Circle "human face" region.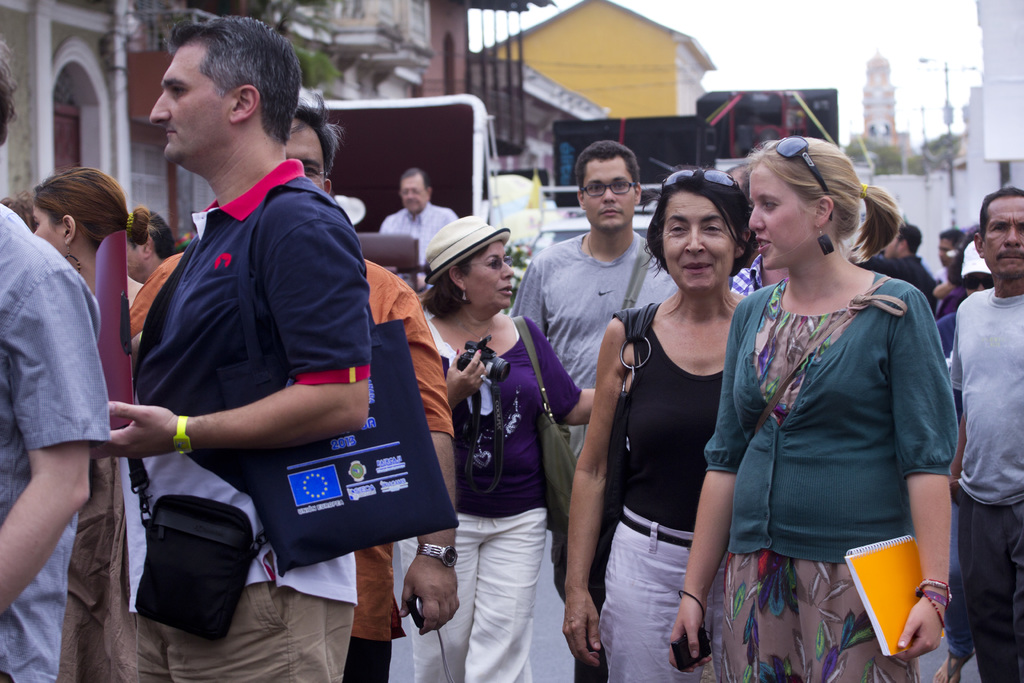
Region: locate(584, 147, 638, 235).
